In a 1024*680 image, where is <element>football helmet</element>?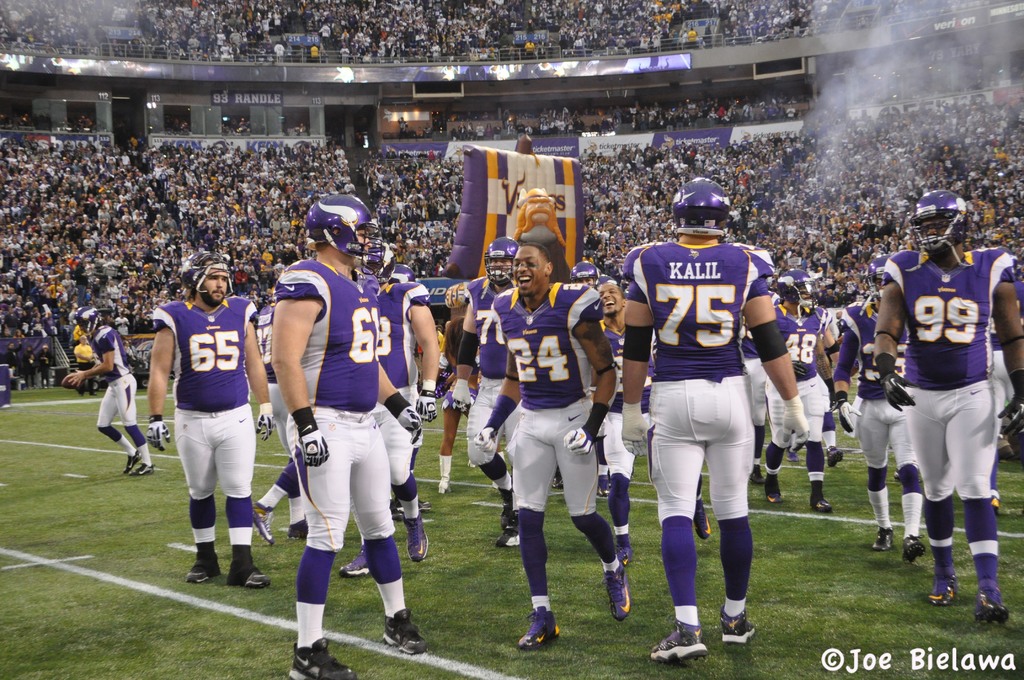
box=[774, 266, 824, 315].
